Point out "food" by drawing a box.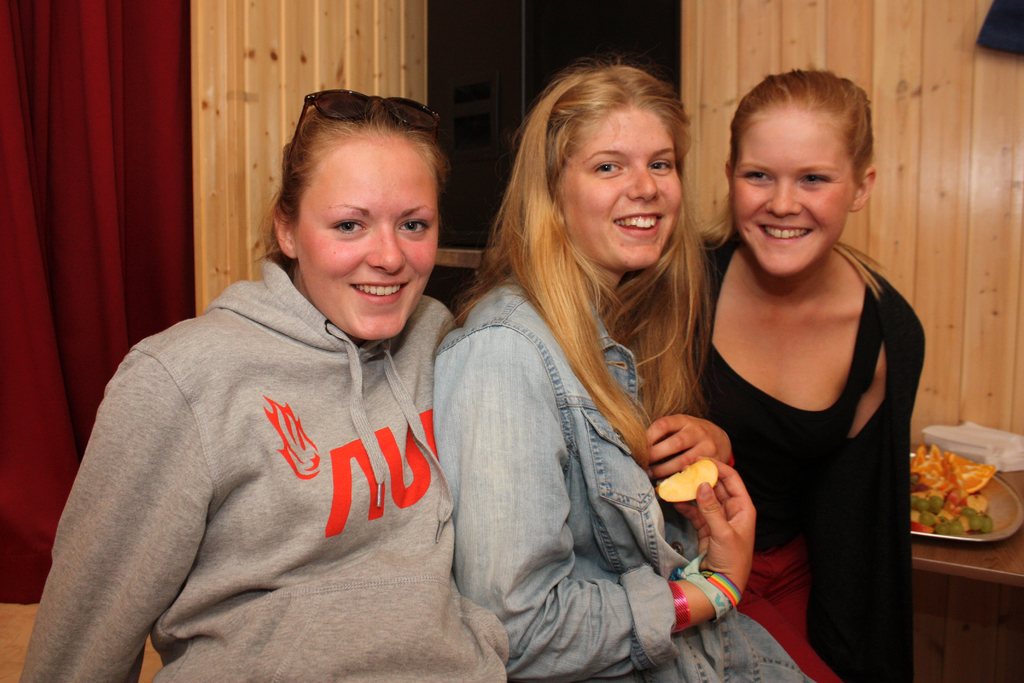
BBox(920, 463, 1009, 554).
